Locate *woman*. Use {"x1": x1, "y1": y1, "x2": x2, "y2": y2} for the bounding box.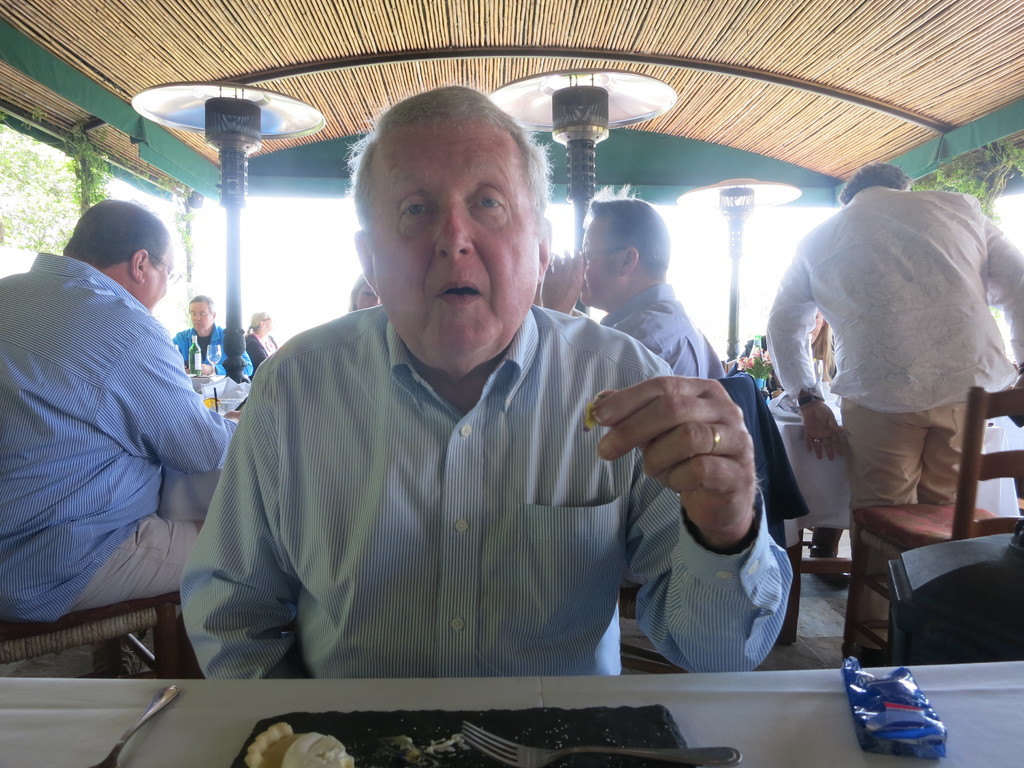
{"x1": 246, "y1": 305, "x2": 279, "y2": 363}.
